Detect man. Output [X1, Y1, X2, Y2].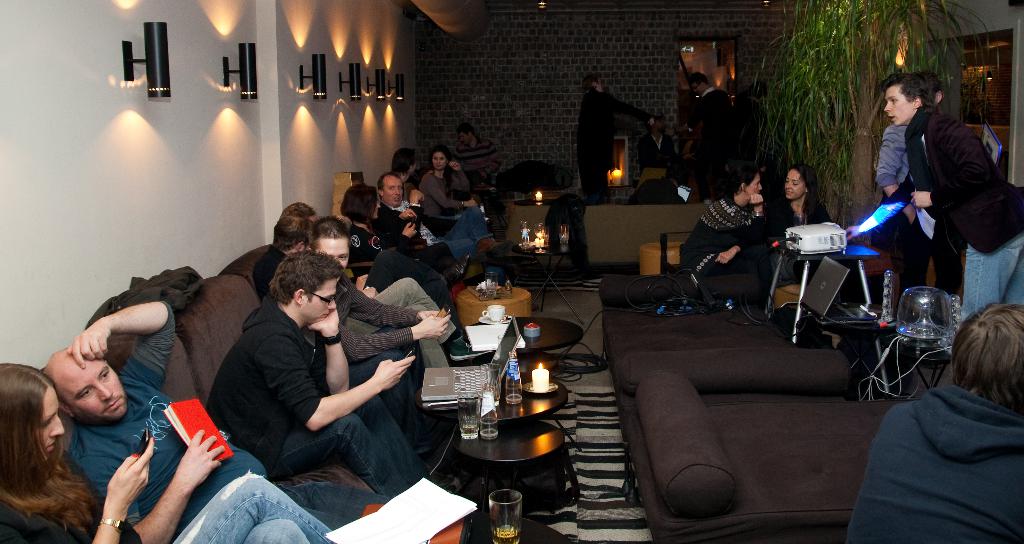
[687, 69, 740, 202].
